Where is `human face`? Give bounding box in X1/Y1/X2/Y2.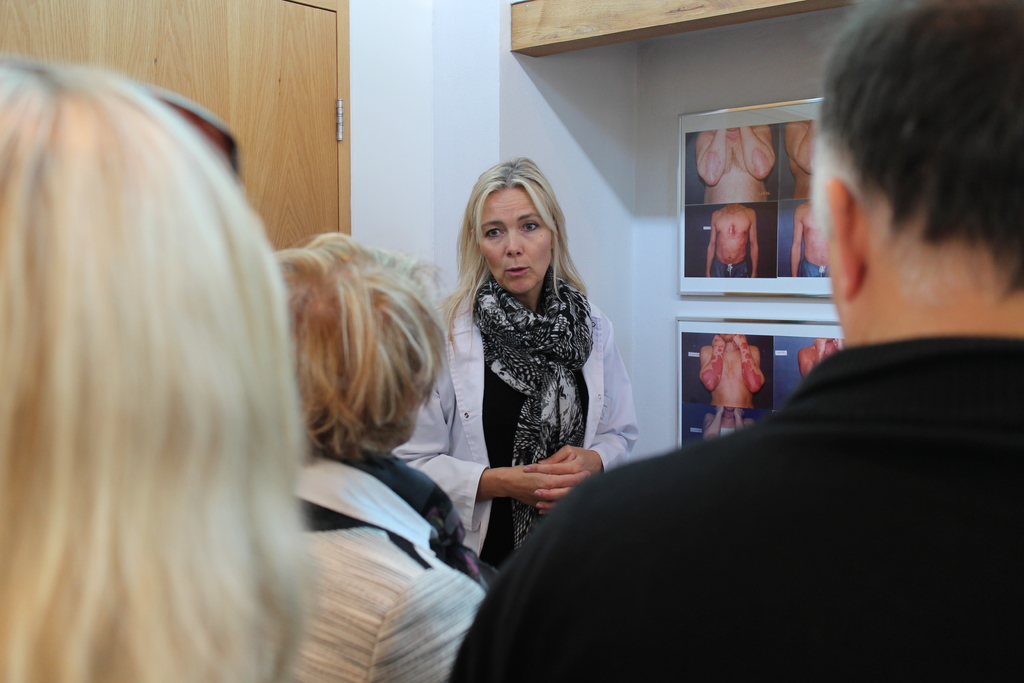
474/188/555/294.
